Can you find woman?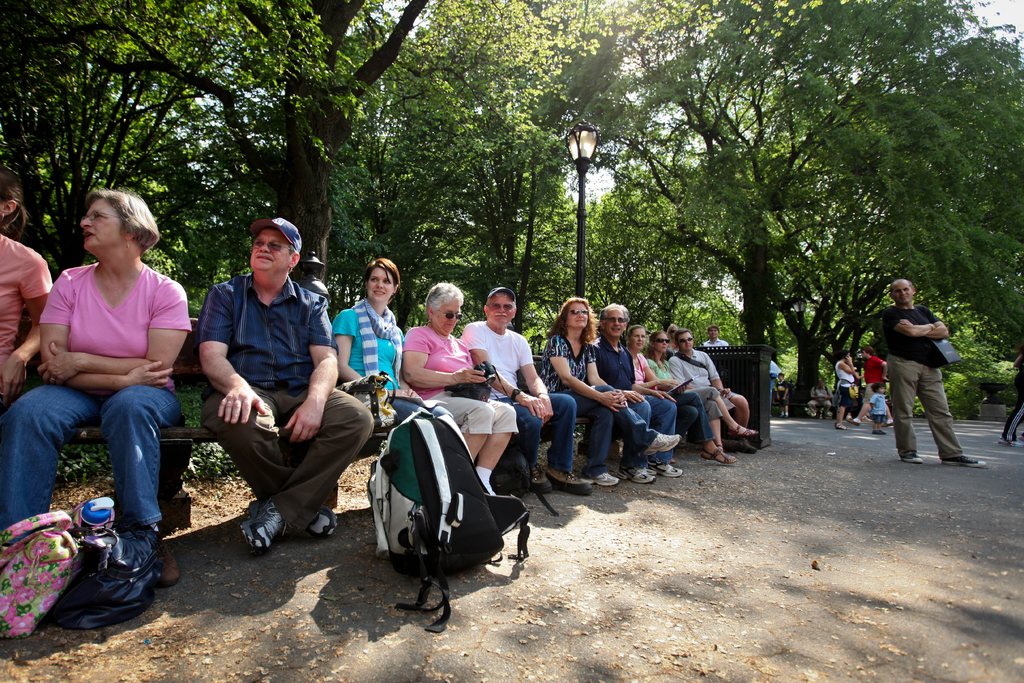
Yes, bounding box: rect(640, 325, 712, 473).
